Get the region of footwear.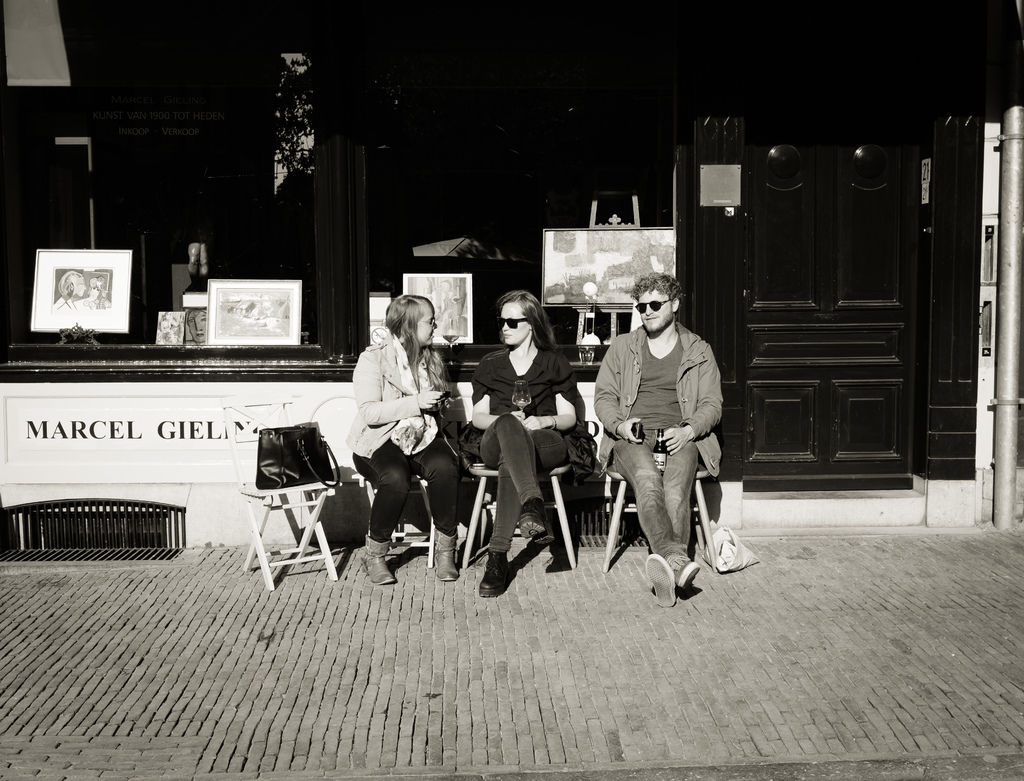
rect(426, 527, 461, 581).
